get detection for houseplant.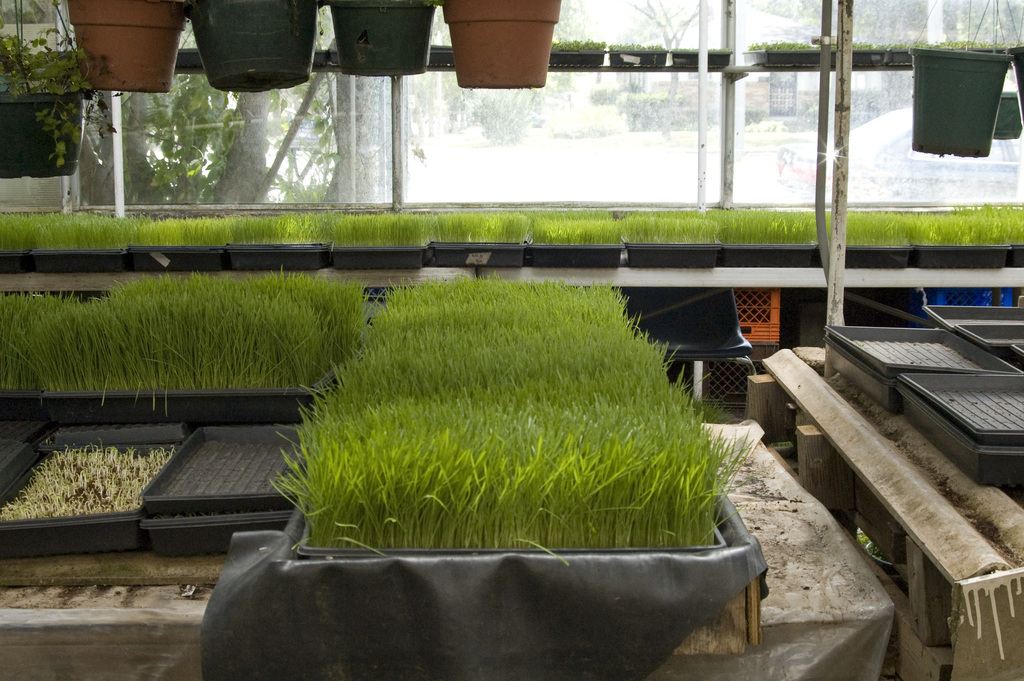
Detection: box(329, 0, 436, 76).
